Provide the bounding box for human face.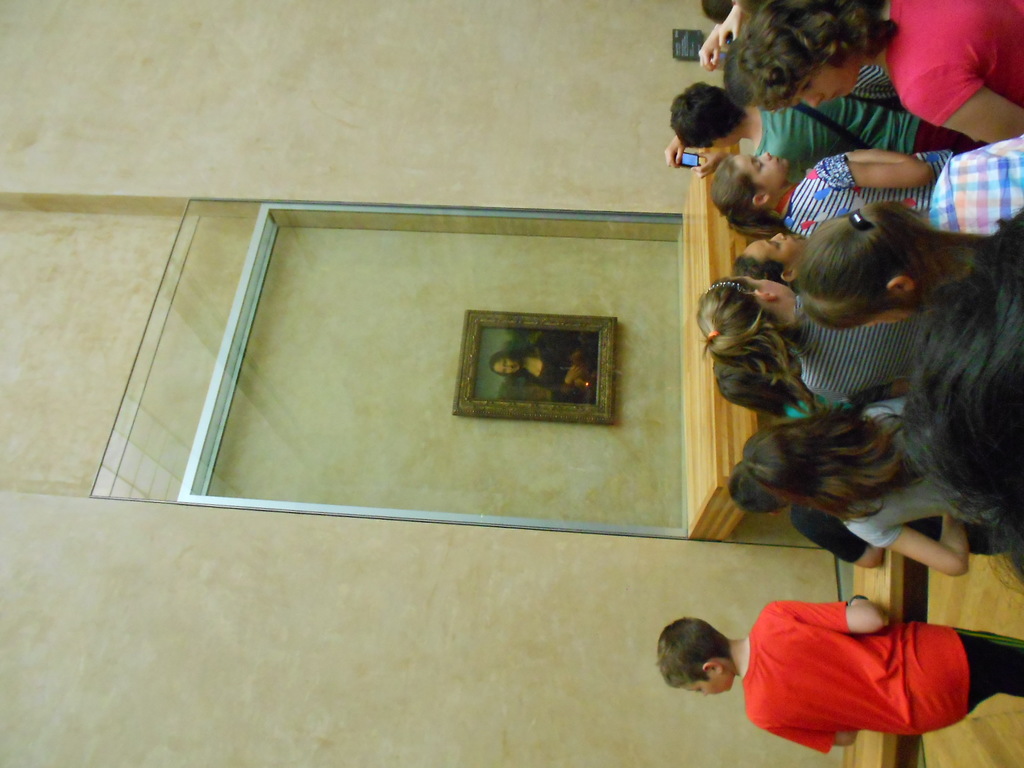
pyautogui.locateOnScreen(491, 360, 517, 376).
